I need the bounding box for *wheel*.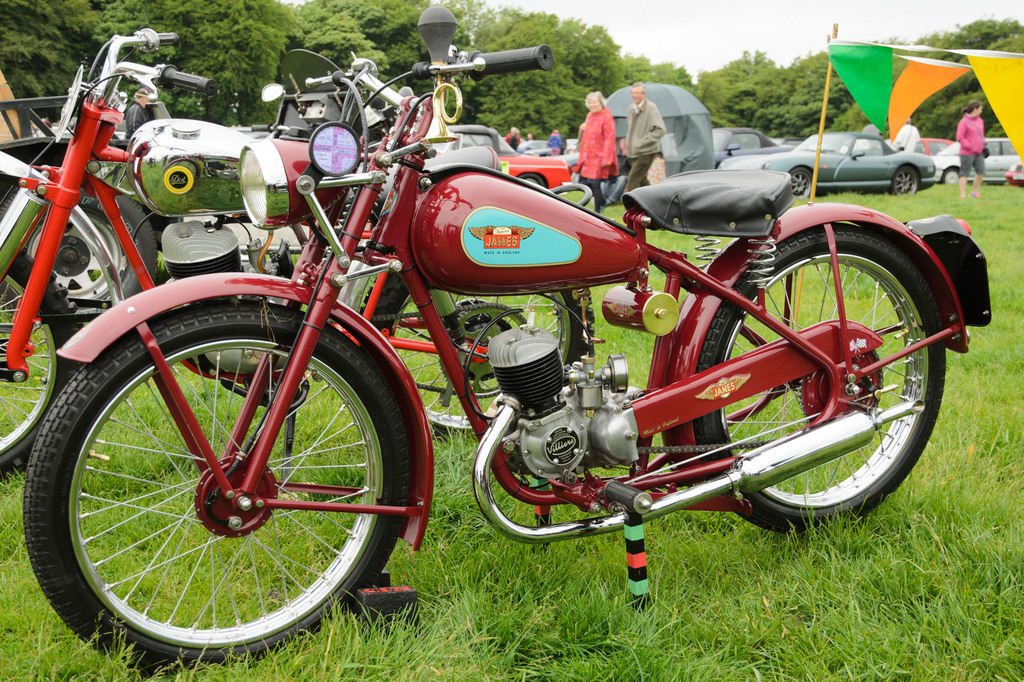
Here it is: region(0, 187, 157, 314).
